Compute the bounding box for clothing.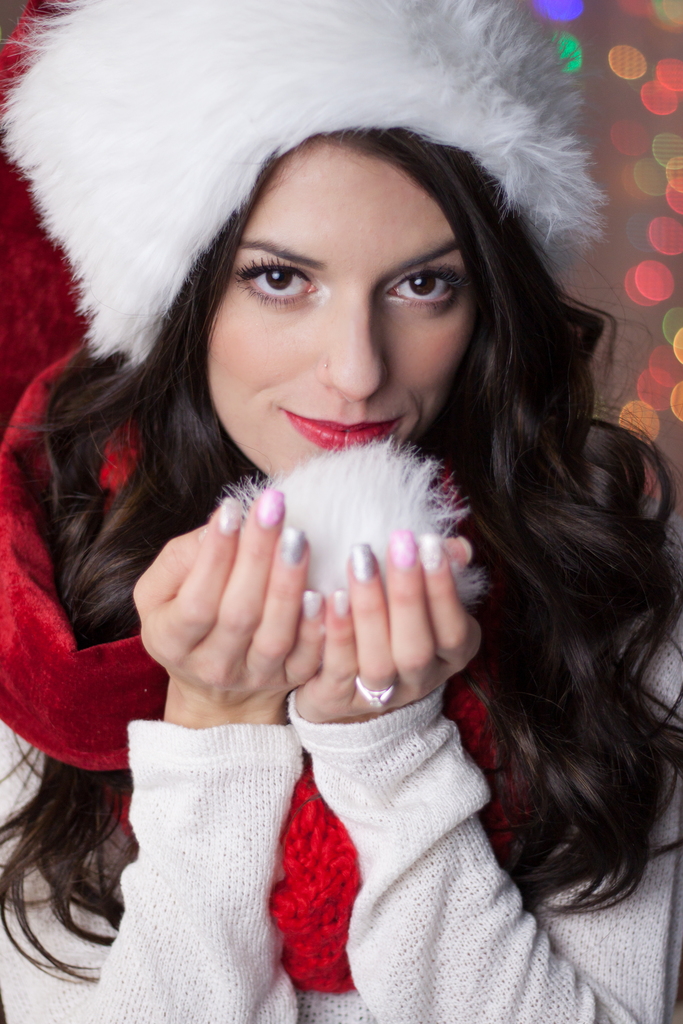
0, 339, 682, 1023.
